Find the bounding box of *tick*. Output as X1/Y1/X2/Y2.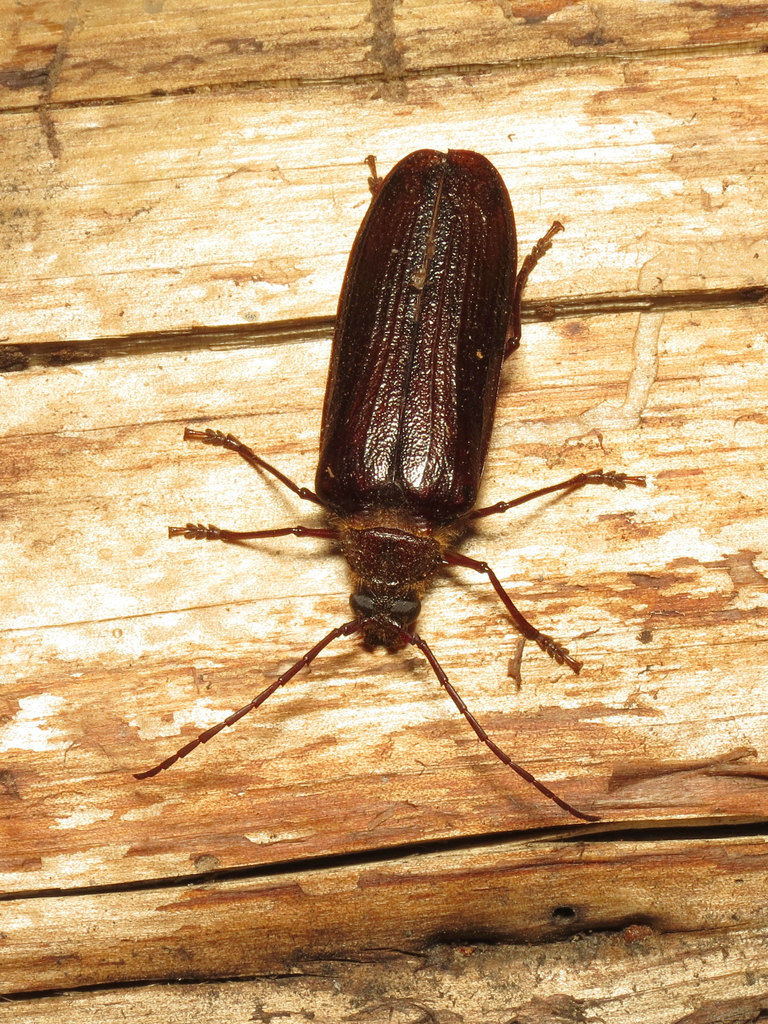
128/140/646/829.
